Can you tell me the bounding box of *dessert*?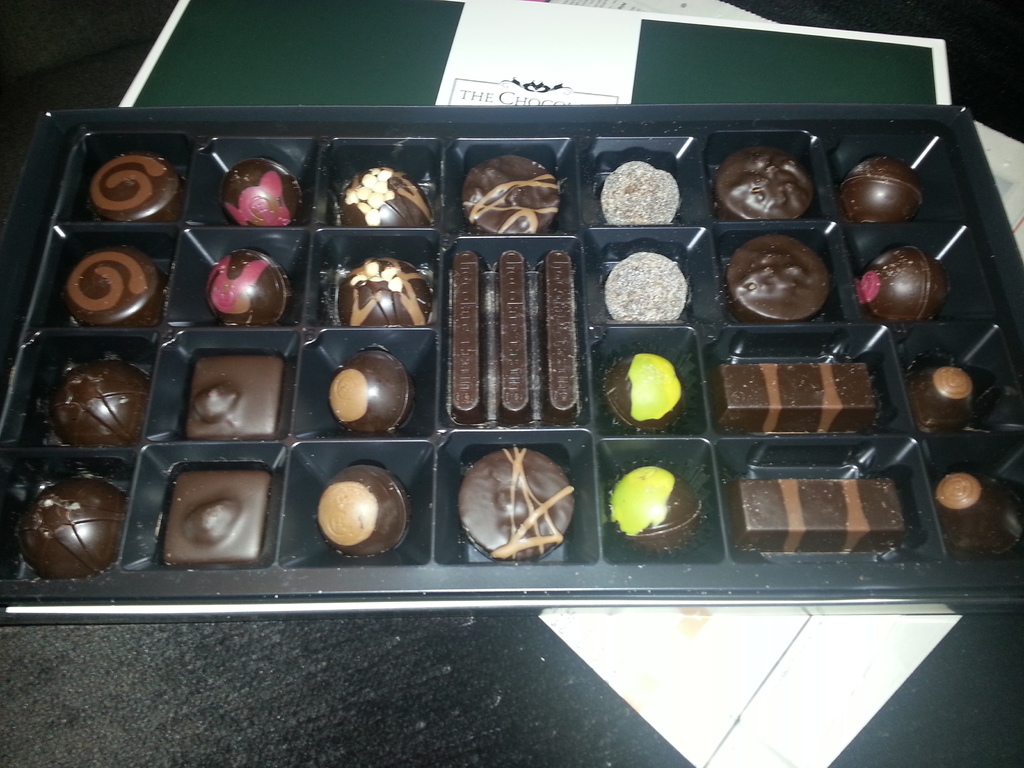
bbox=(79, 155, 188, 226).
